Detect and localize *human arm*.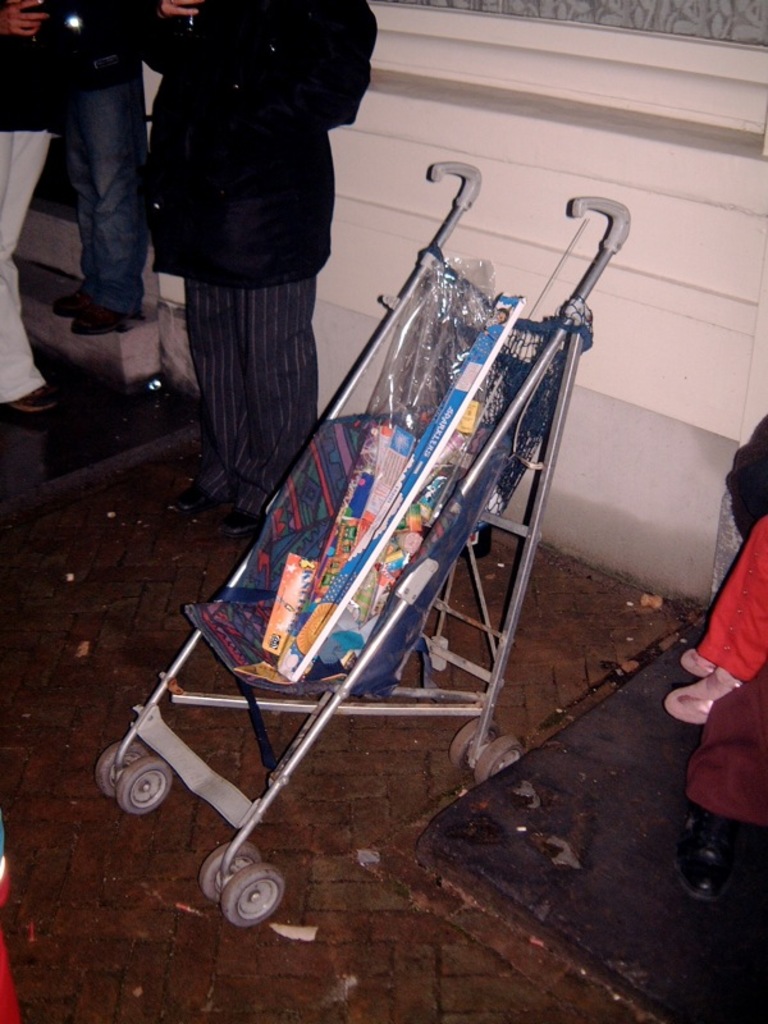
Localized at box(163, 0, 207, 17).
